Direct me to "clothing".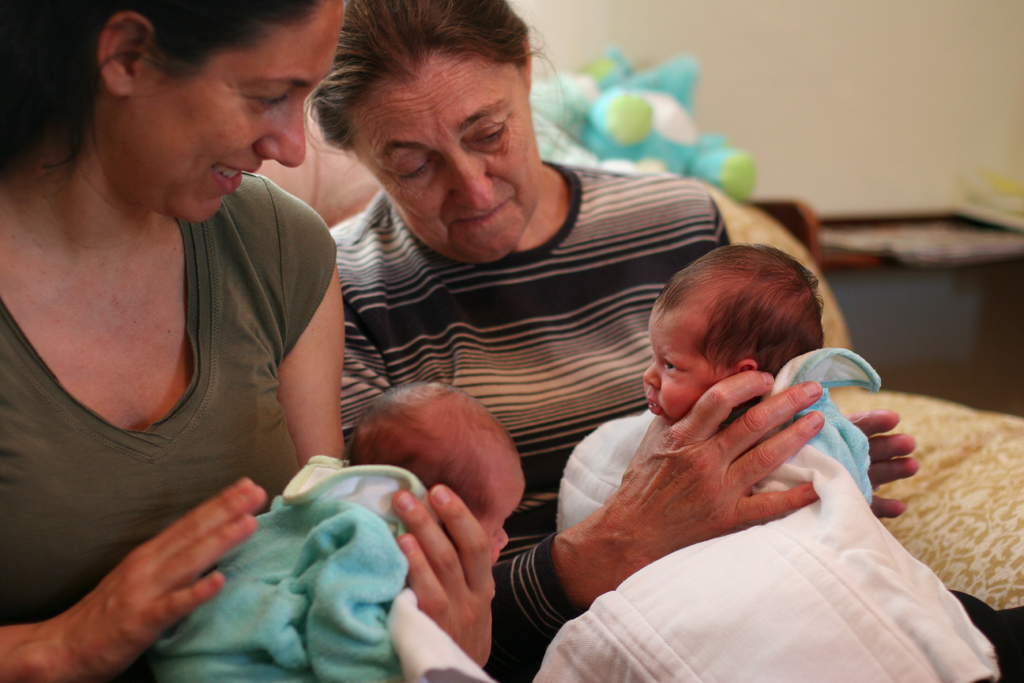
Direction: rect(342, 186, 732, 682).
